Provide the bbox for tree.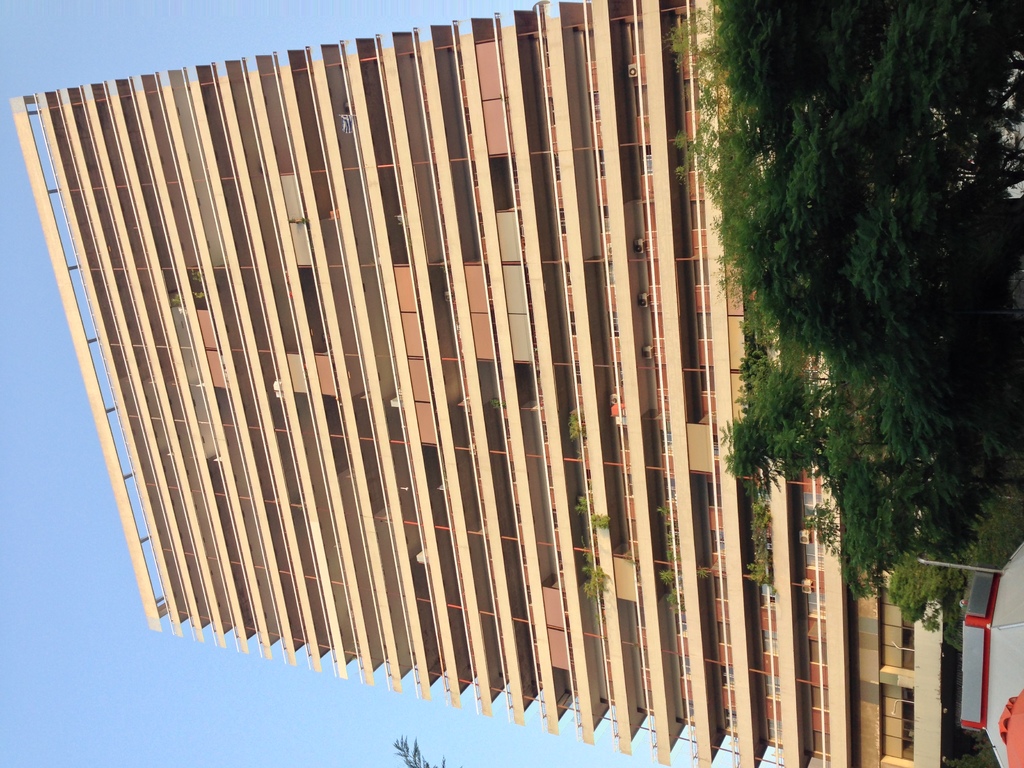
(x1=585, y1=422, x2=621, y2=596).
